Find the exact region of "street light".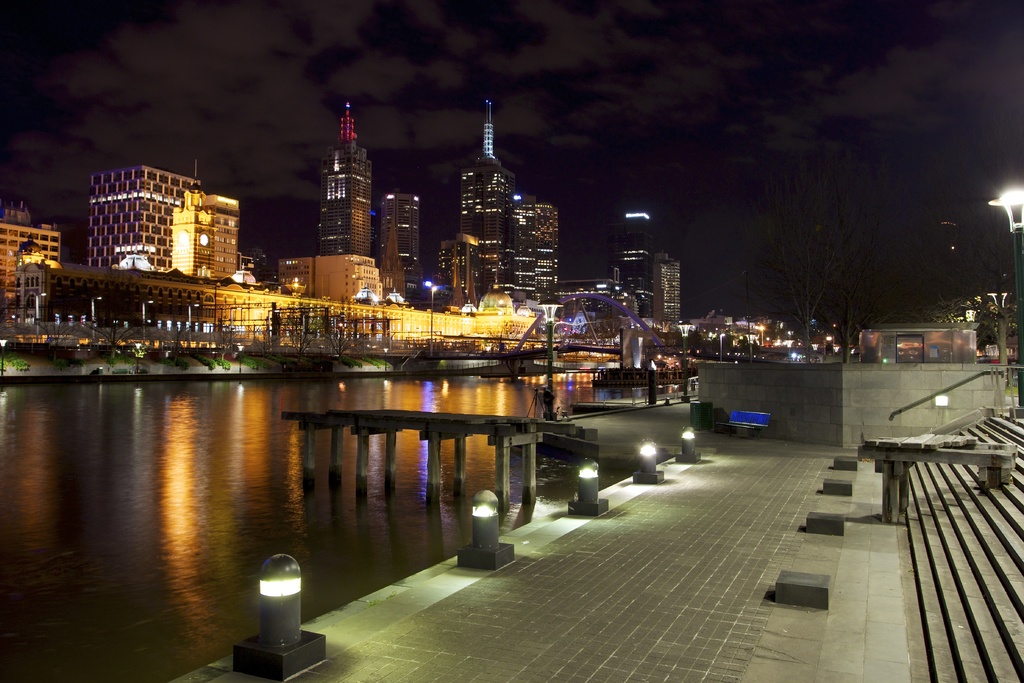
Exact region: [676, 318, 697, 395].
